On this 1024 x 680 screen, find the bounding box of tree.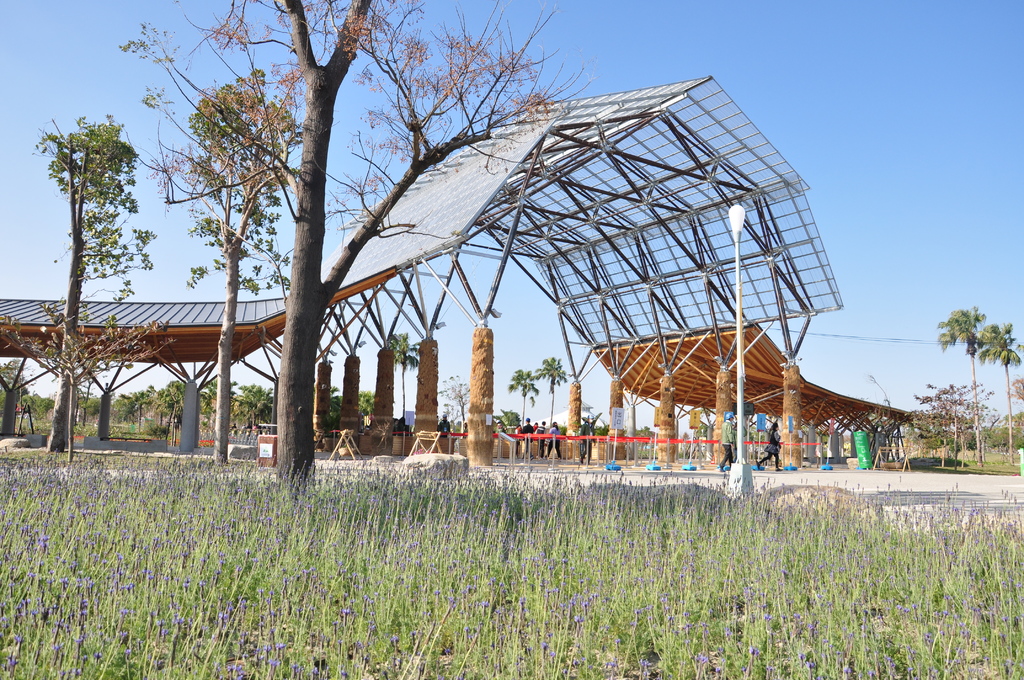
Bounding box: region(531, 354, 569, 426).
